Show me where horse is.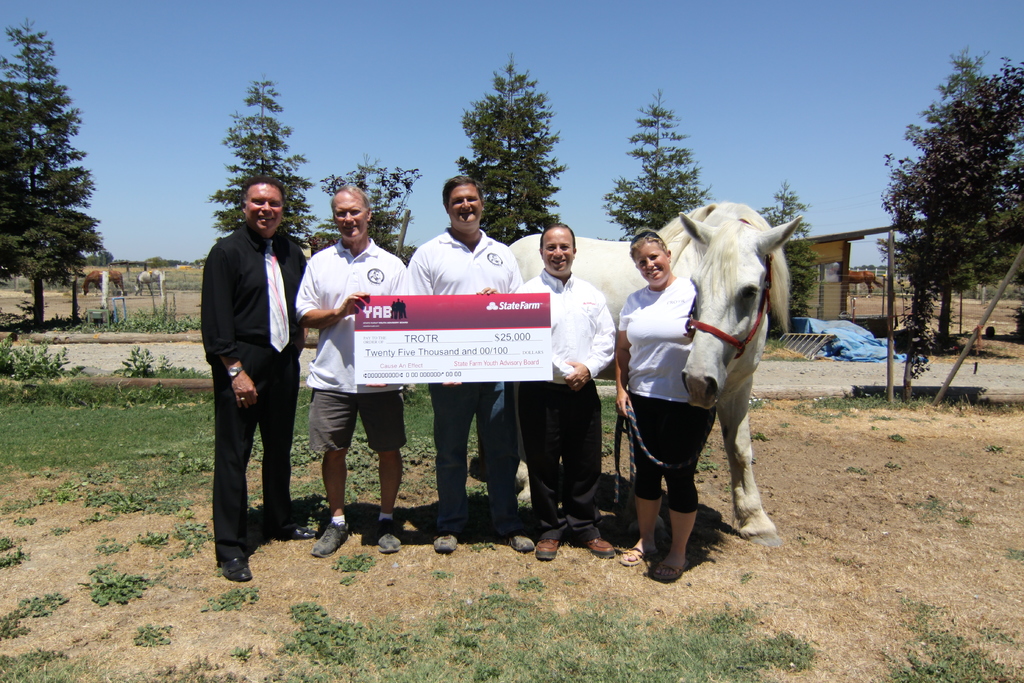
horse is at bbox(79, 268, 125, 295).
